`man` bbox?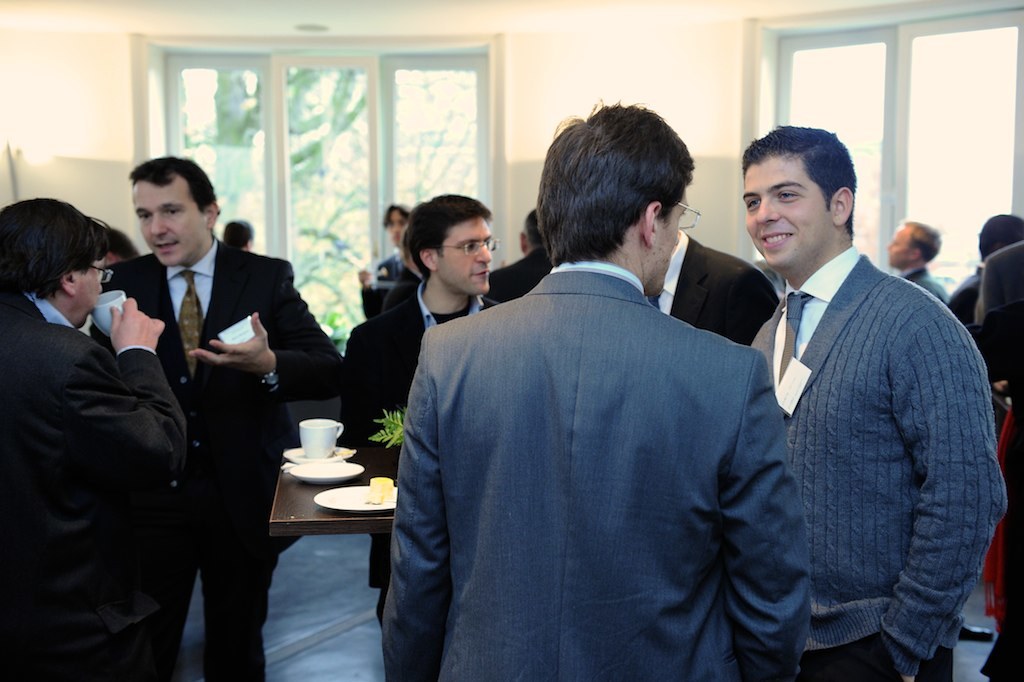
detection(481, 213, 555, 307)
